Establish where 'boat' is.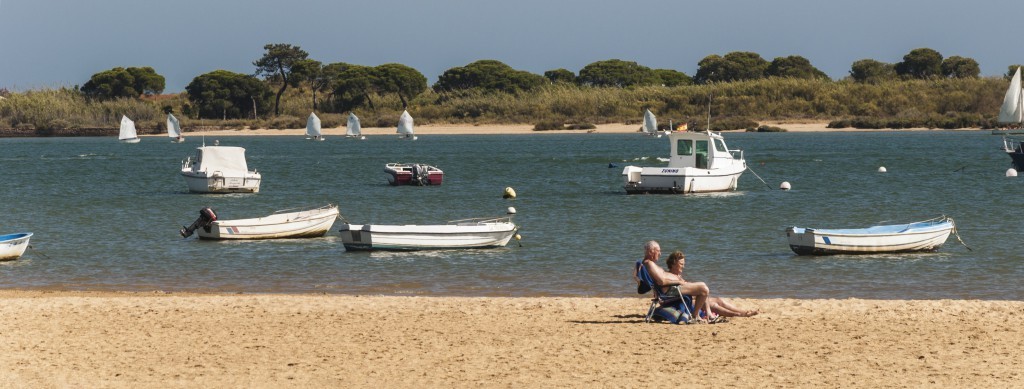
Established at <region>329, 206, 521, 255</region>.
